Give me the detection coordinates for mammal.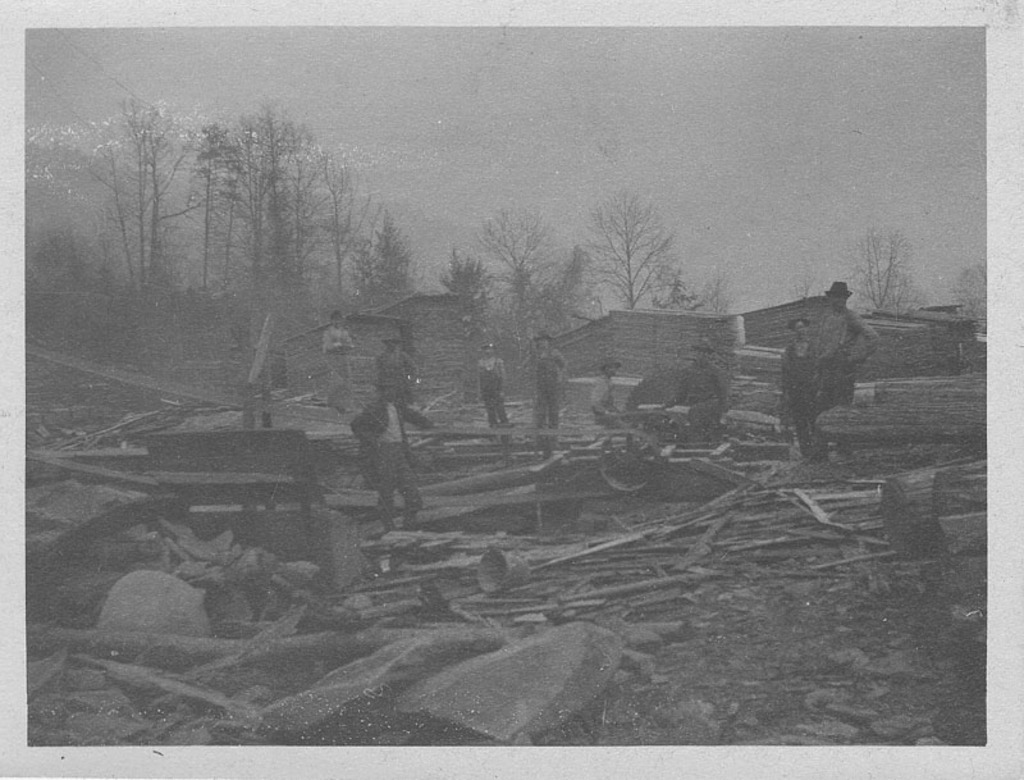
region(349, 374, 424, 540).
